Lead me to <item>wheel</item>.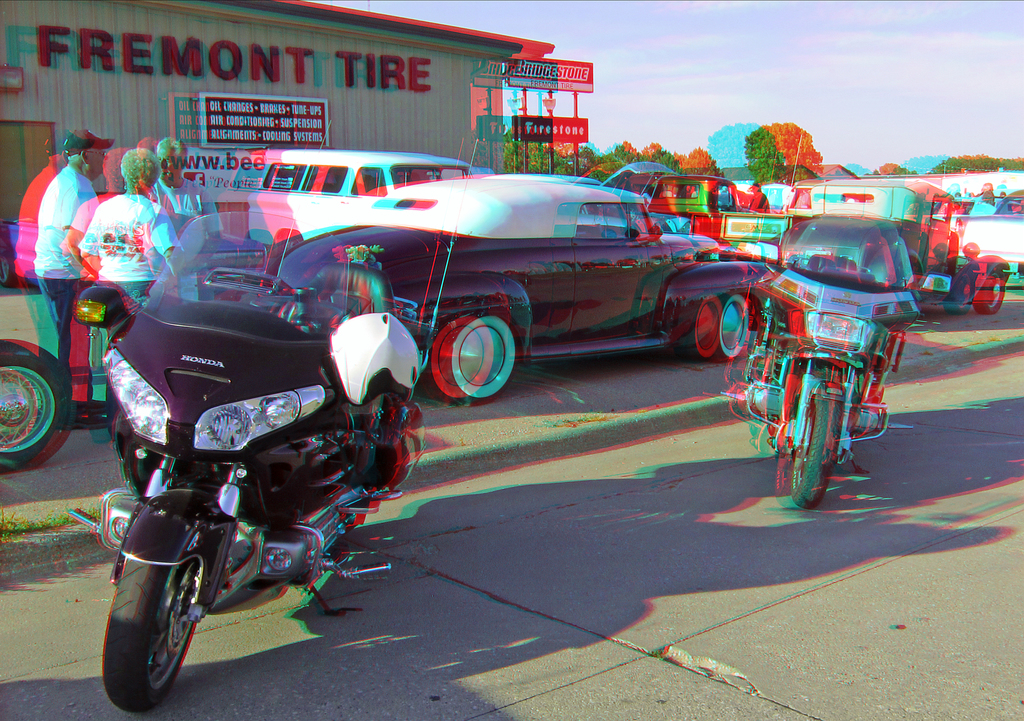
Lead to {"left": 676, "top": 289, "right": 730, "bottom": 367}.
